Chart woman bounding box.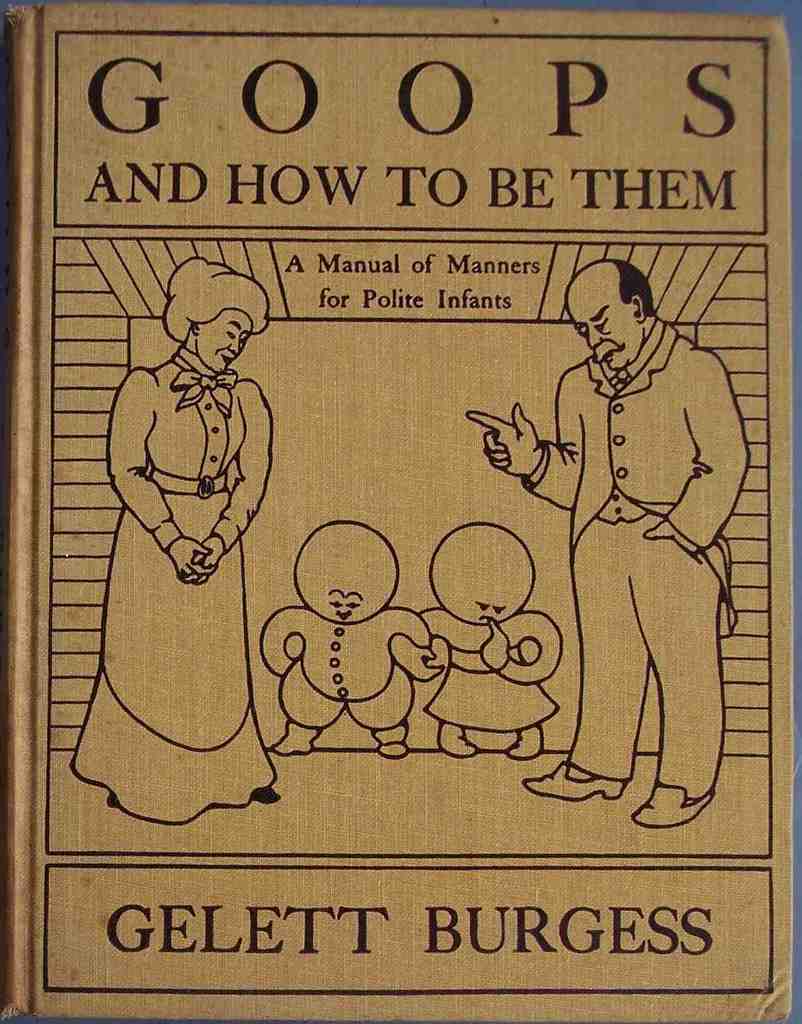
Charted: bbox(72, 252, 277, 829).
